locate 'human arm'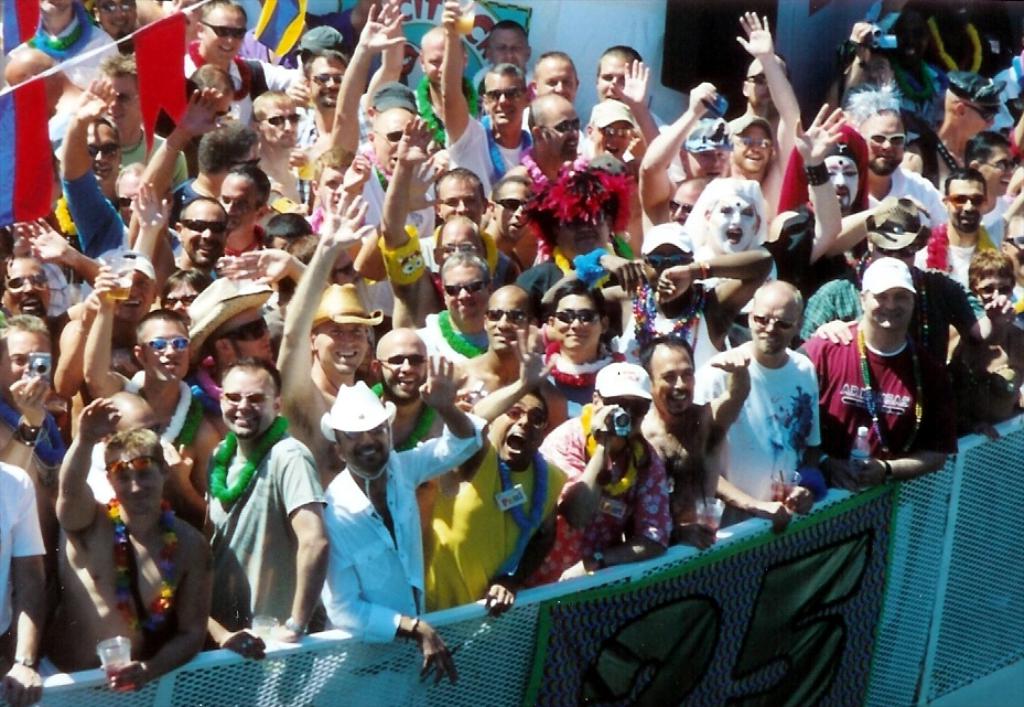
<region>272, 192, 373, 428</region>
